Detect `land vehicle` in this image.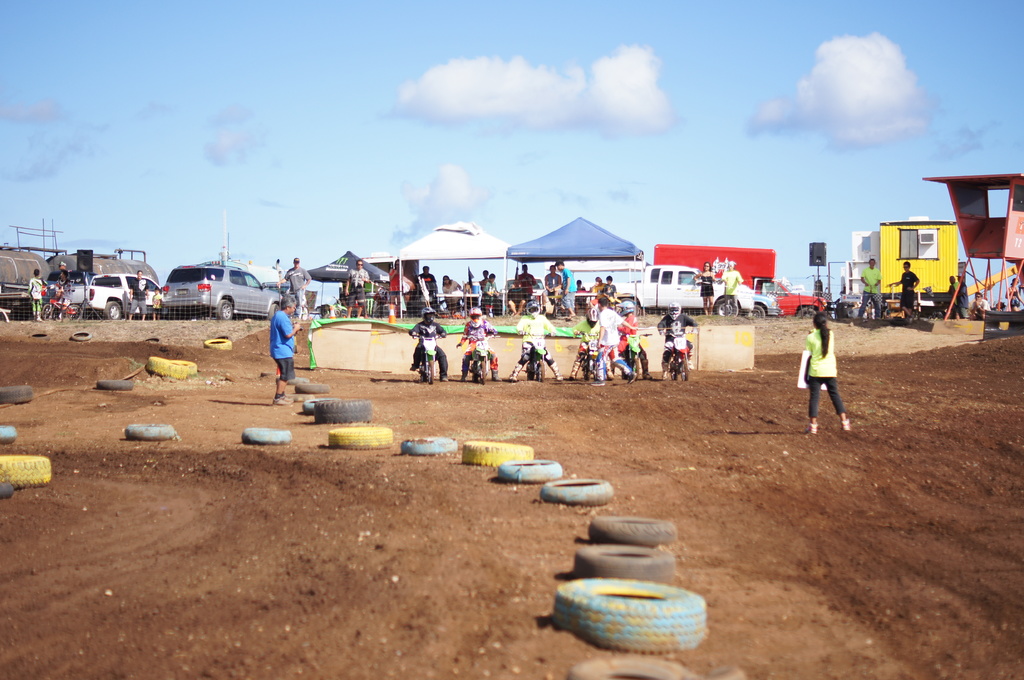
Detection: bbox=(263, 278, 291, 296).
